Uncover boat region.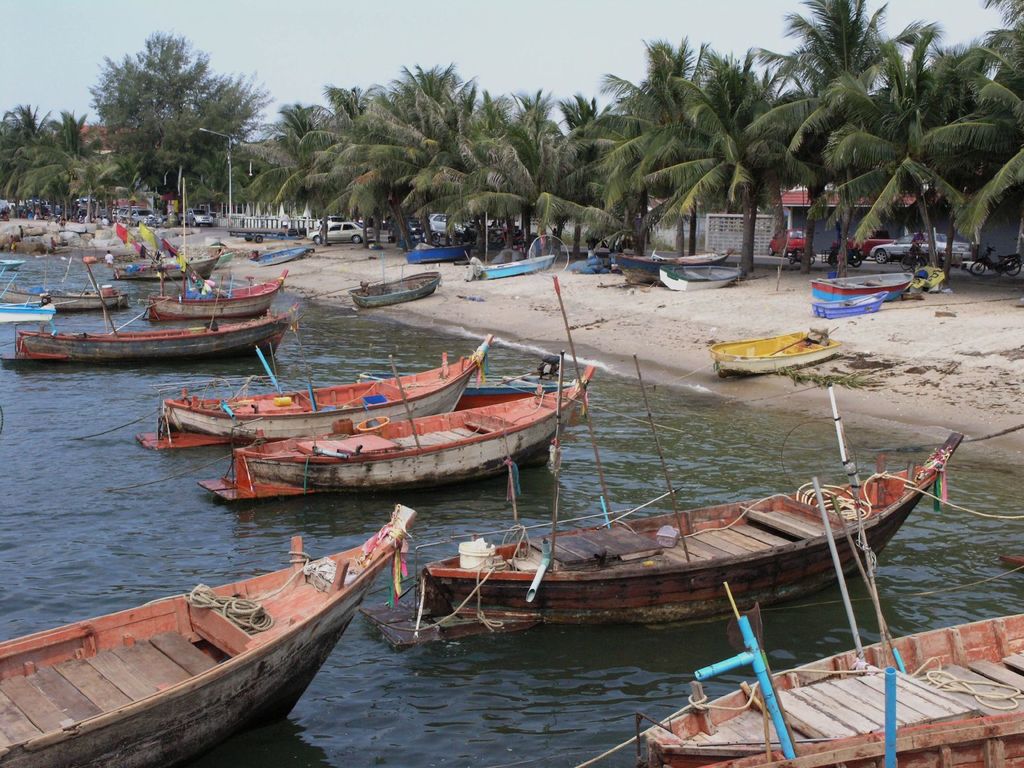
Uncovered: box(355, 375, 578, 415).
